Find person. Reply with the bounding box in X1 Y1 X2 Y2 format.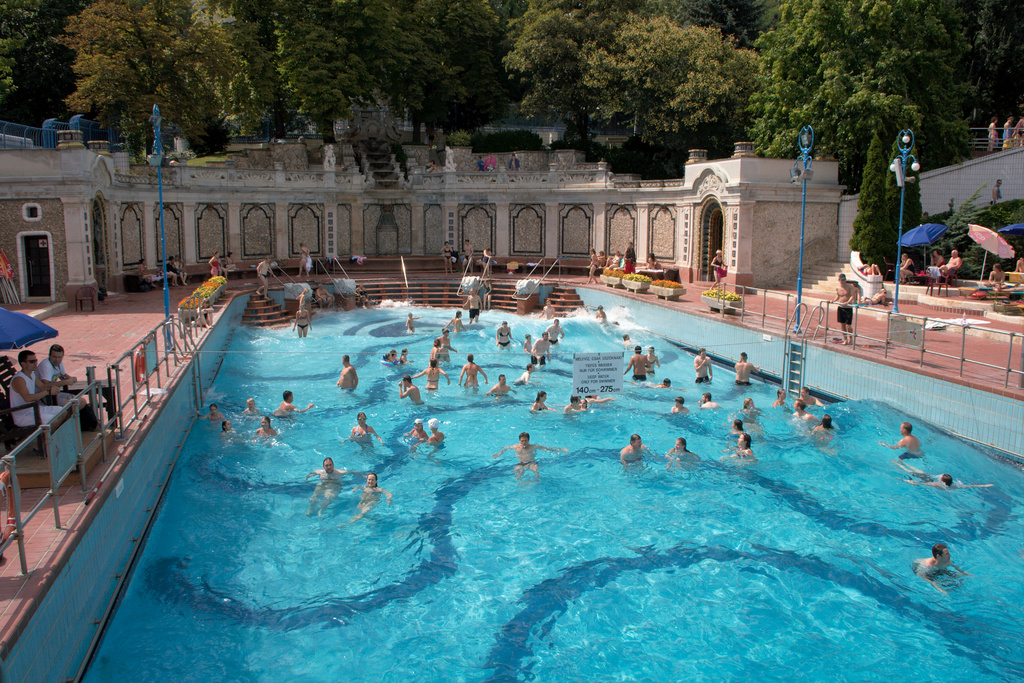
695 391 725 409.
